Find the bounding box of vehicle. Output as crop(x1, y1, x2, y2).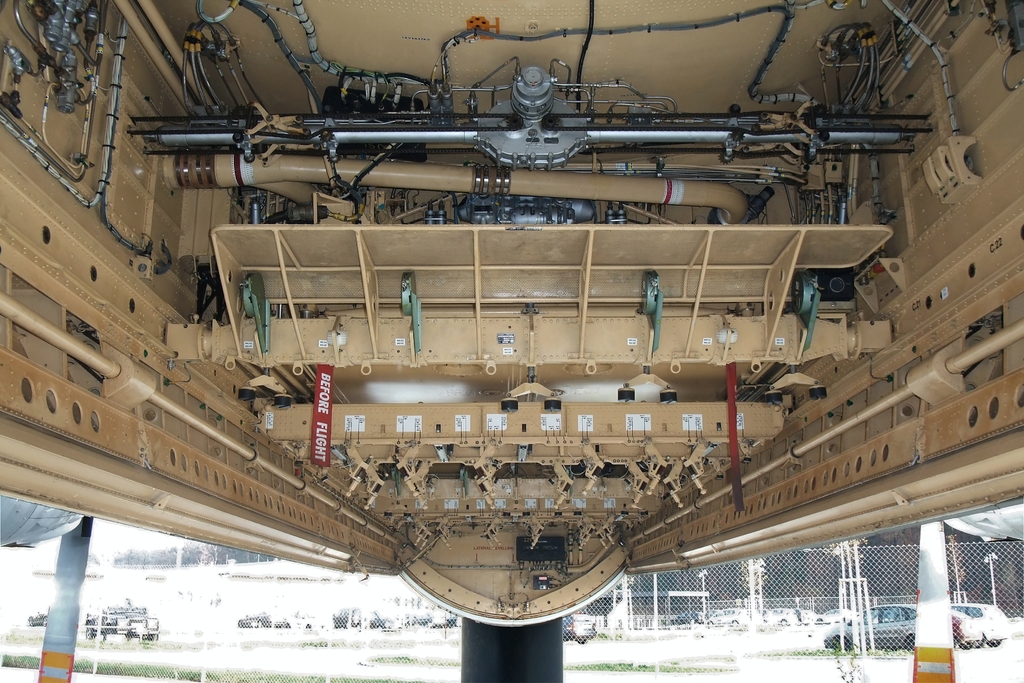
crop(824, 599, 916, 659).
